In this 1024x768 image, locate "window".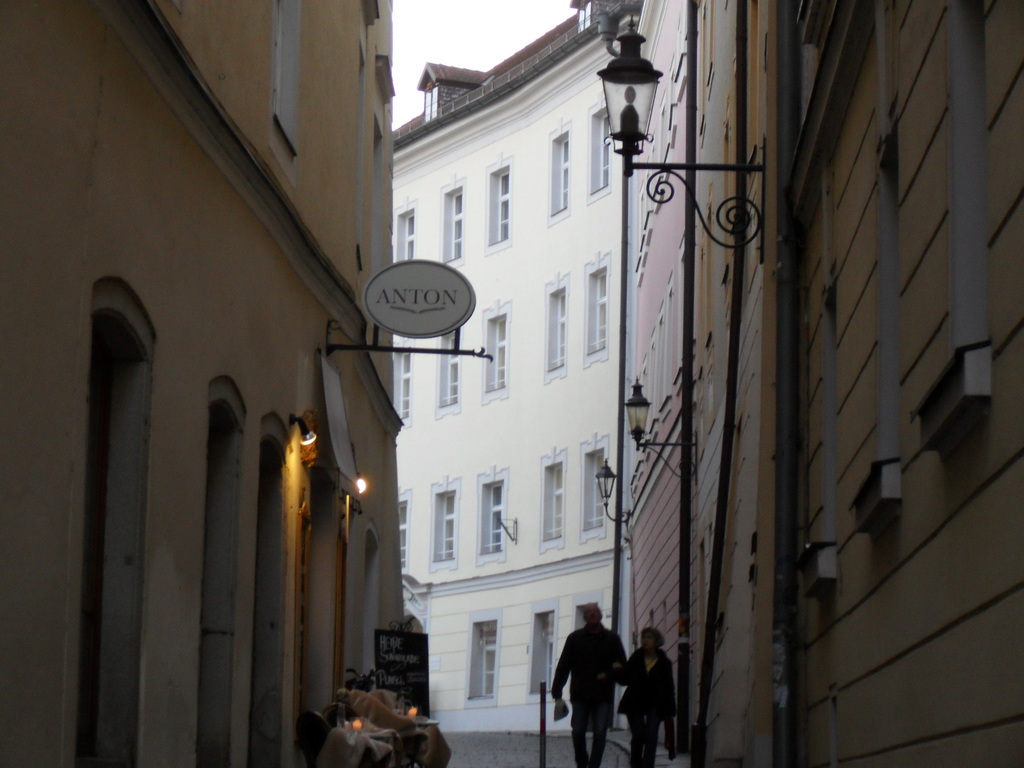
Bounding box: 446:339:456:409.
